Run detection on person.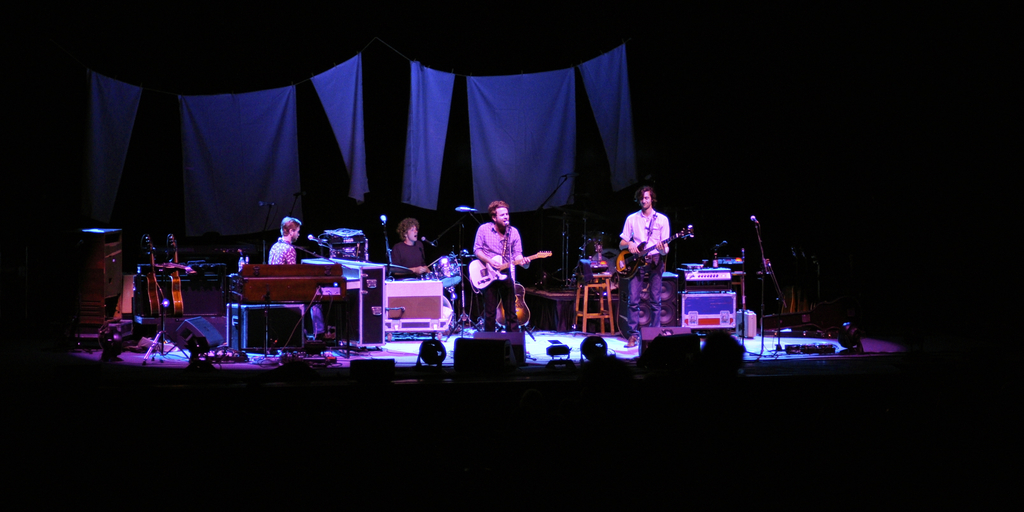
Result: l=619, t=189, r=669, b=349.
